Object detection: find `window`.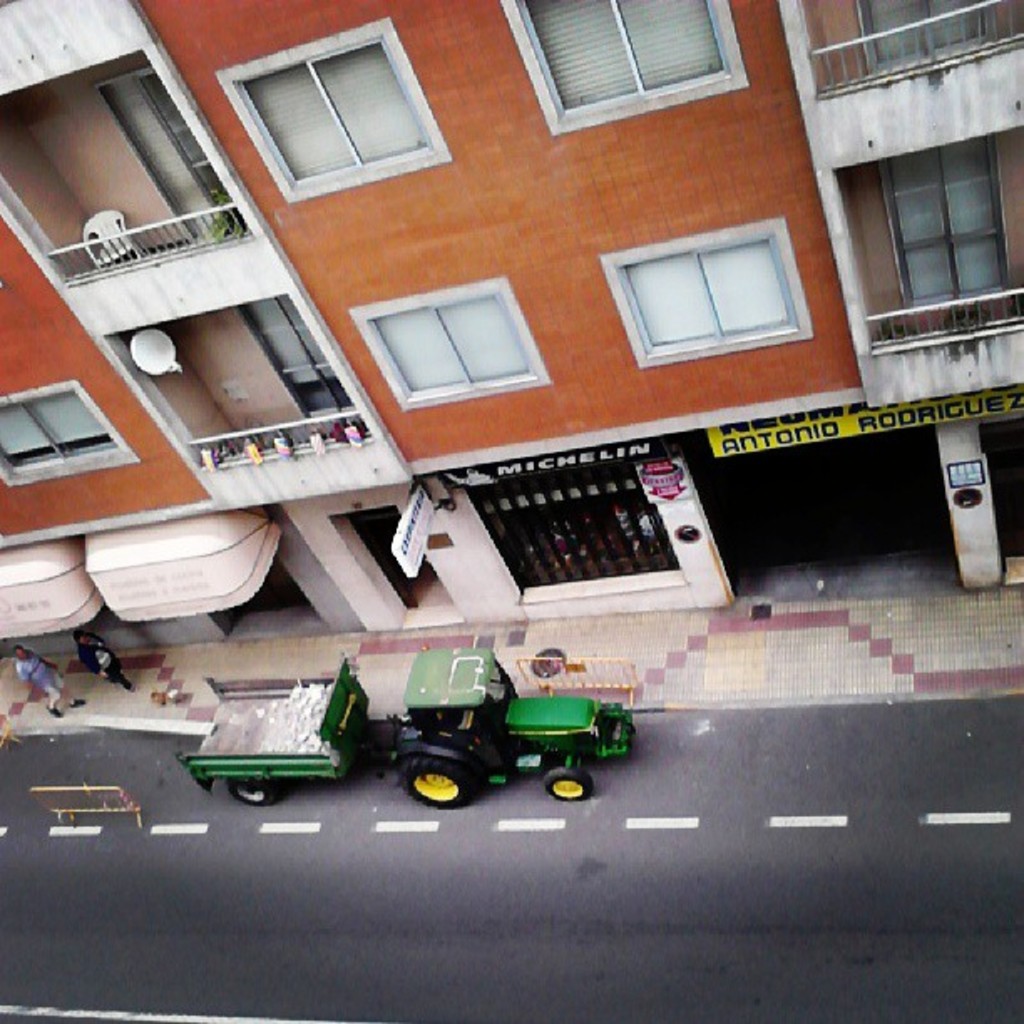
350, 274, 552, 412.
